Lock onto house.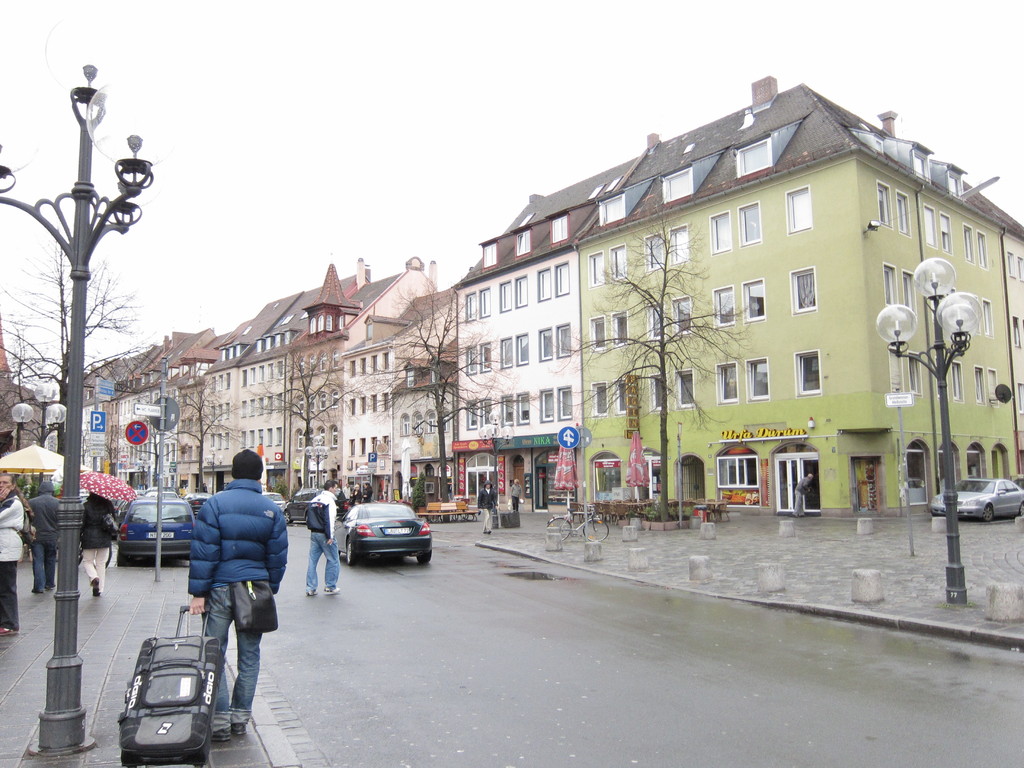
Locked: [108, 344, 172, 514].
